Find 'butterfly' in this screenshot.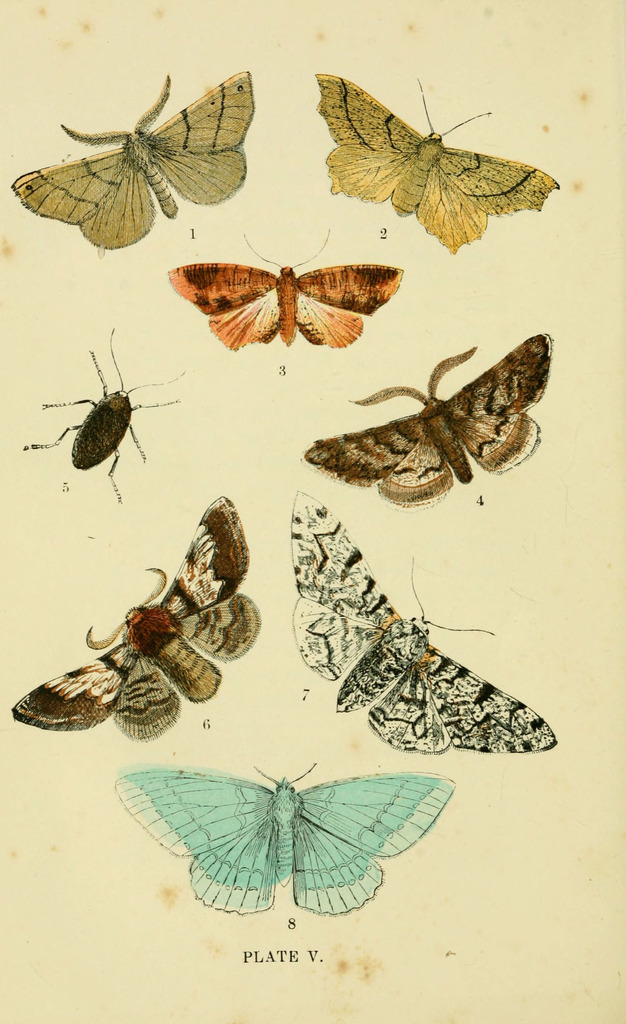
The bounding box for 'butterfly' is [x1=304, y1=61, x2=561, y2=252].
